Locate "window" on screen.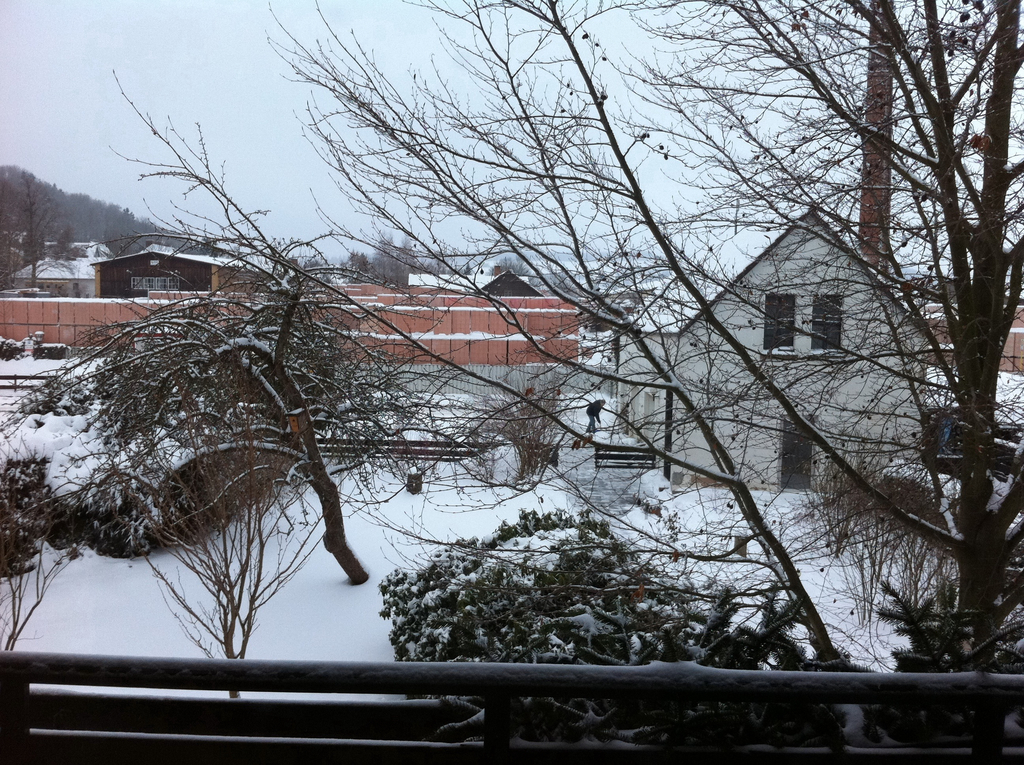
On screen at box=[506, 289, 514, 297].
